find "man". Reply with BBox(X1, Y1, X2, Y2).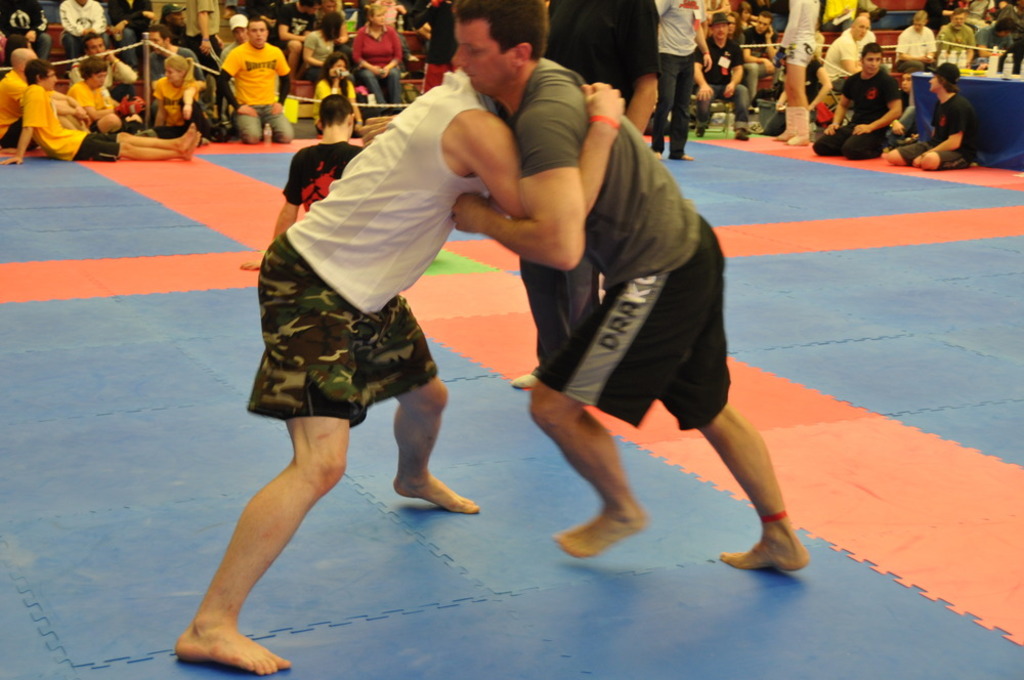
BBox(857, 0, 888, 25).
